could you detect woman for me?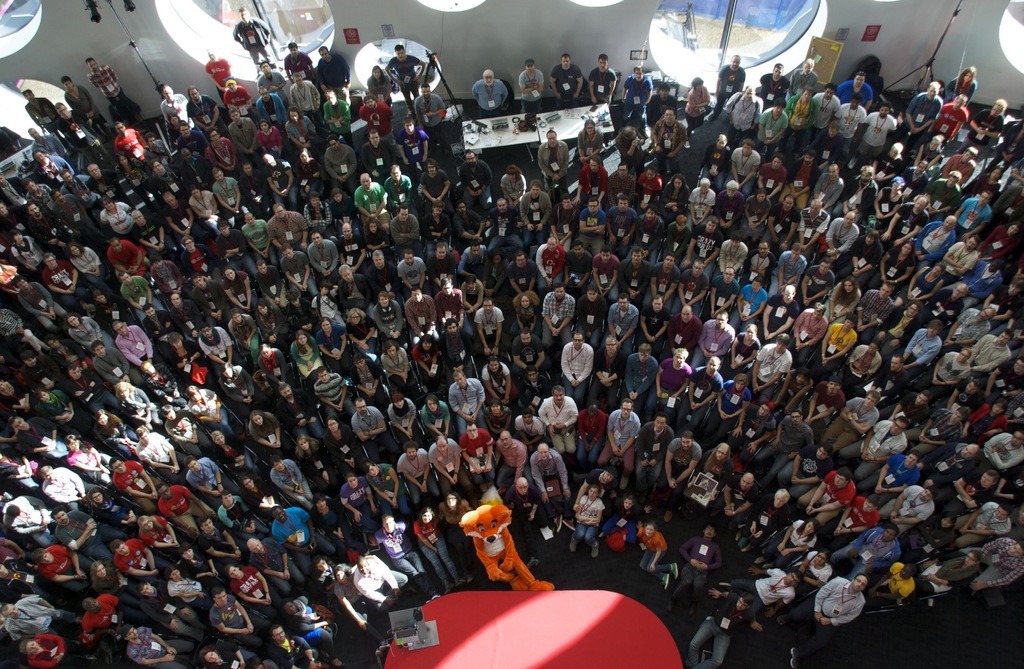
Detection result: Rect(479, 249, 508, 301).
